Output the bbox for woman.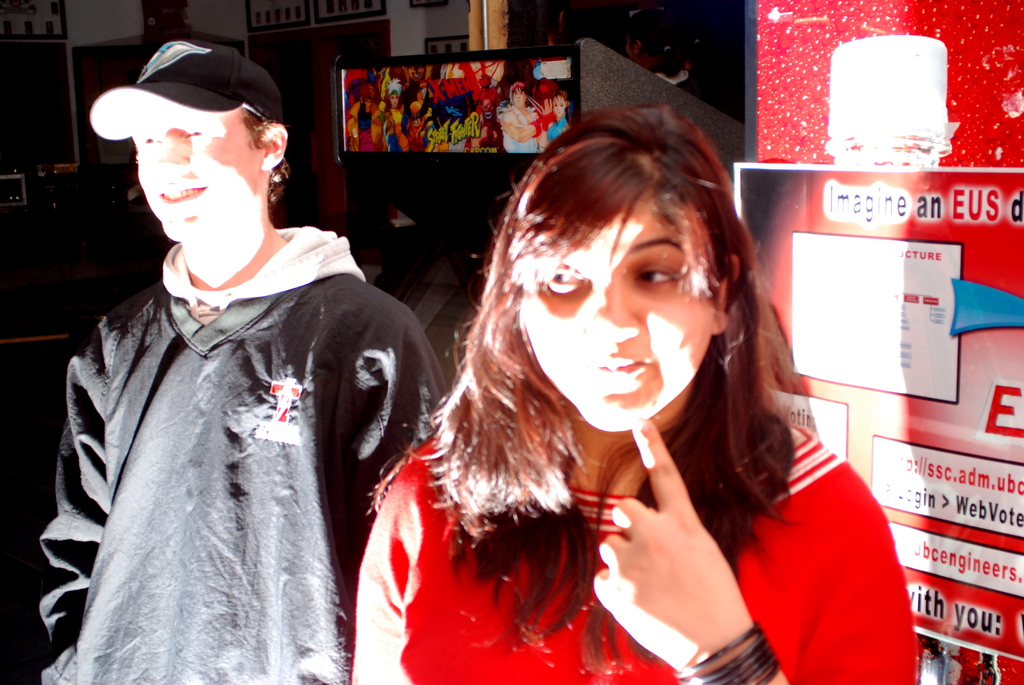
region(345, 111, 868, 674).
